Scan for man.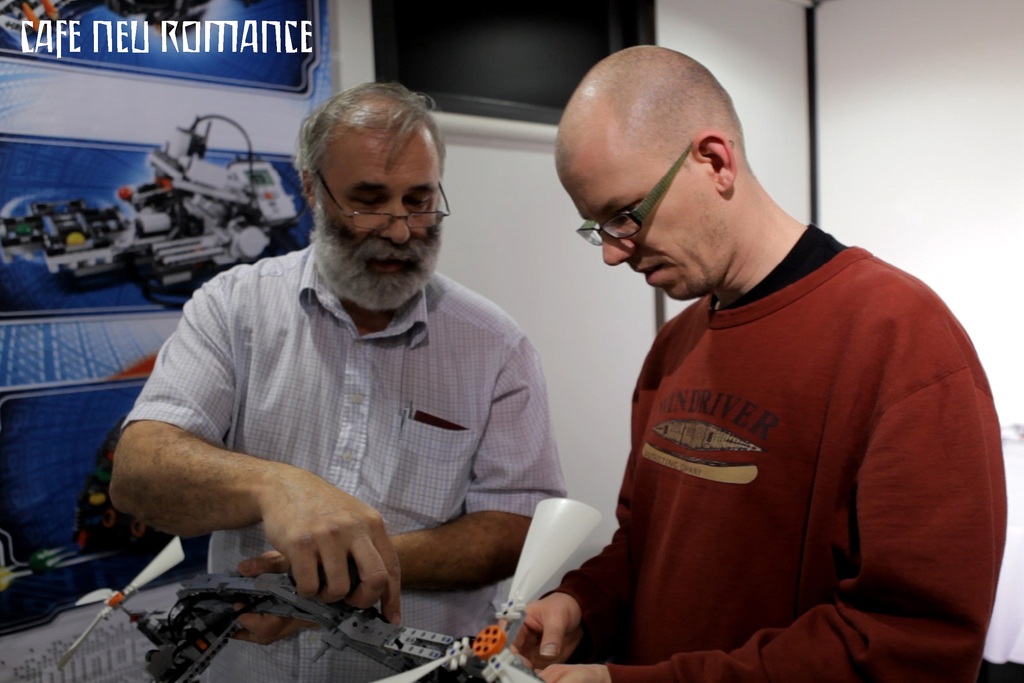
Scan result: 516, 44, 1004, 682.
